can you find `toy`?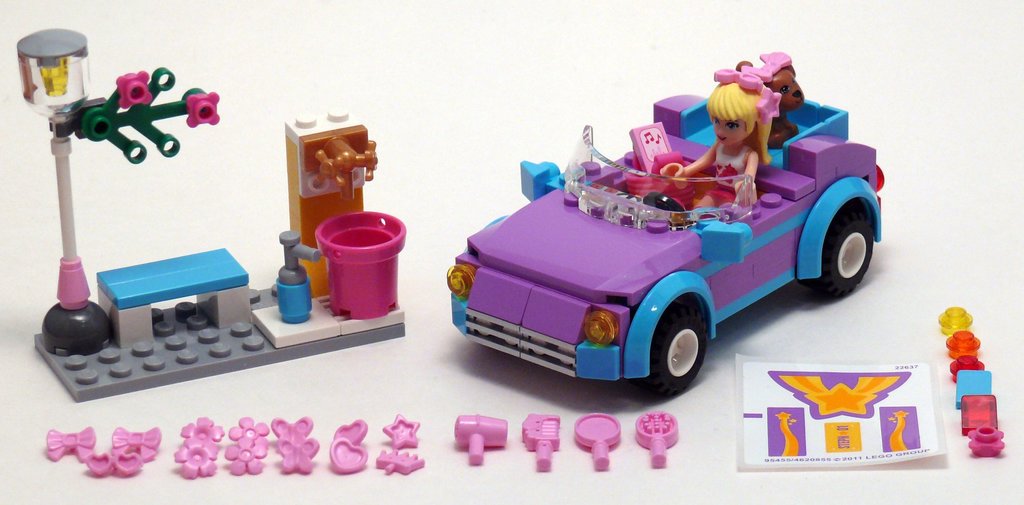
Yes, bounding box: bbox=[946, 352, 984, 384].
